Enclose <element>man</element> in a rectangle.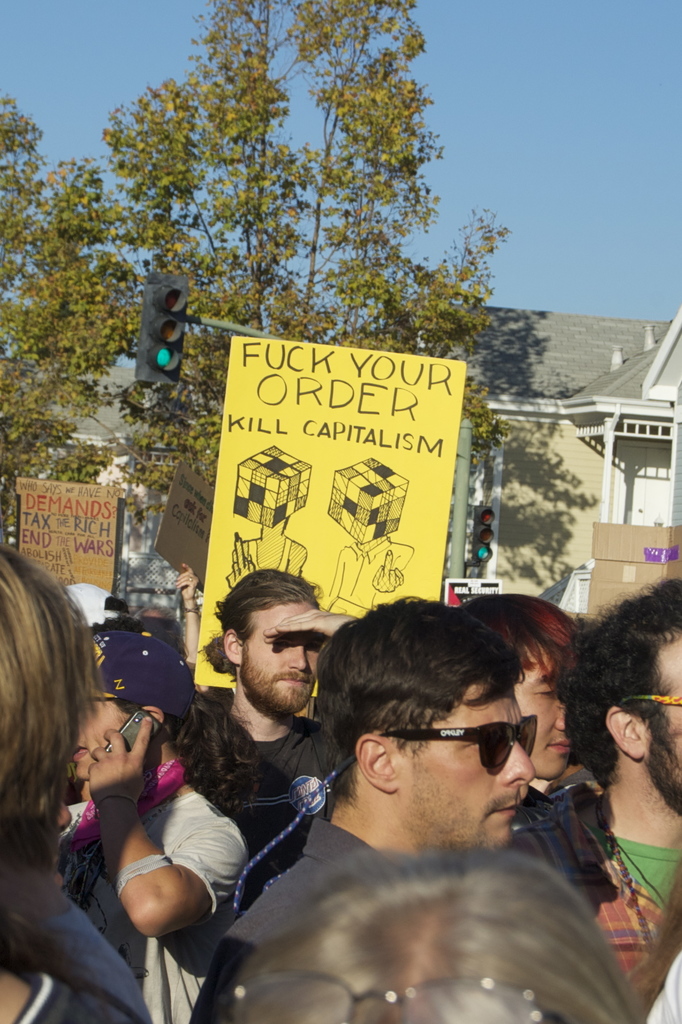
pyautogui.locateOnScreen(187, 593, 537, 1023).
